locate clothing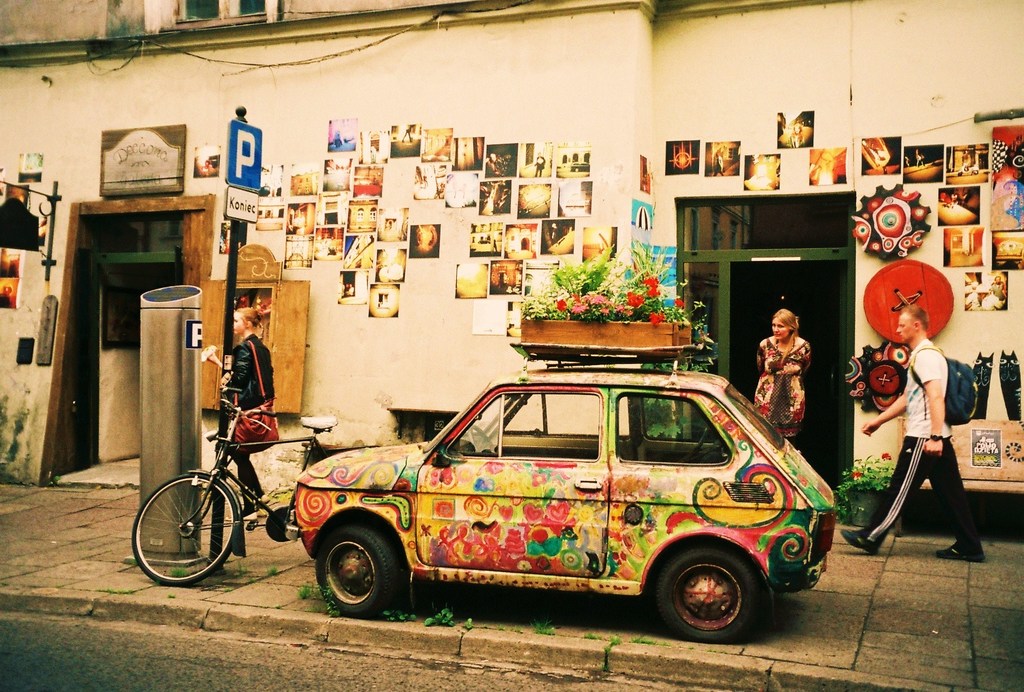
left=754, top=338, right=825, bottom=447
